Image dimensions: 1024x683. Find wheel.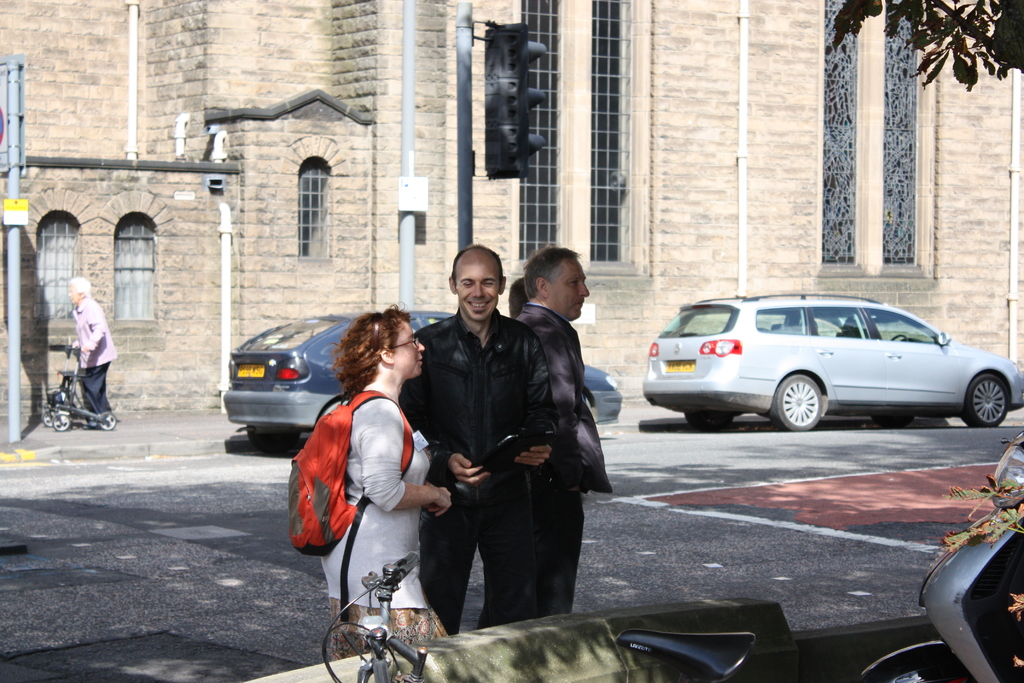
{"x1": 40, "y1": 411, "x2": 51, "y2": 428}.
